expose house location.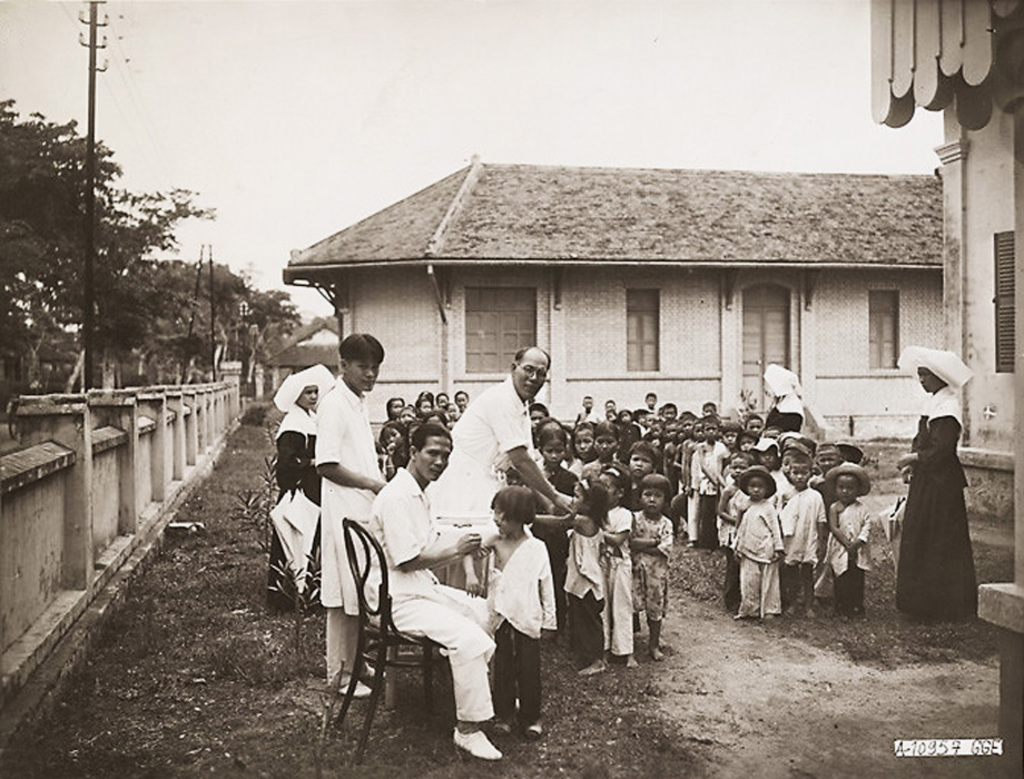
Exposed at pyautogui.locateOnScreen(283, 121, 963, 461).
